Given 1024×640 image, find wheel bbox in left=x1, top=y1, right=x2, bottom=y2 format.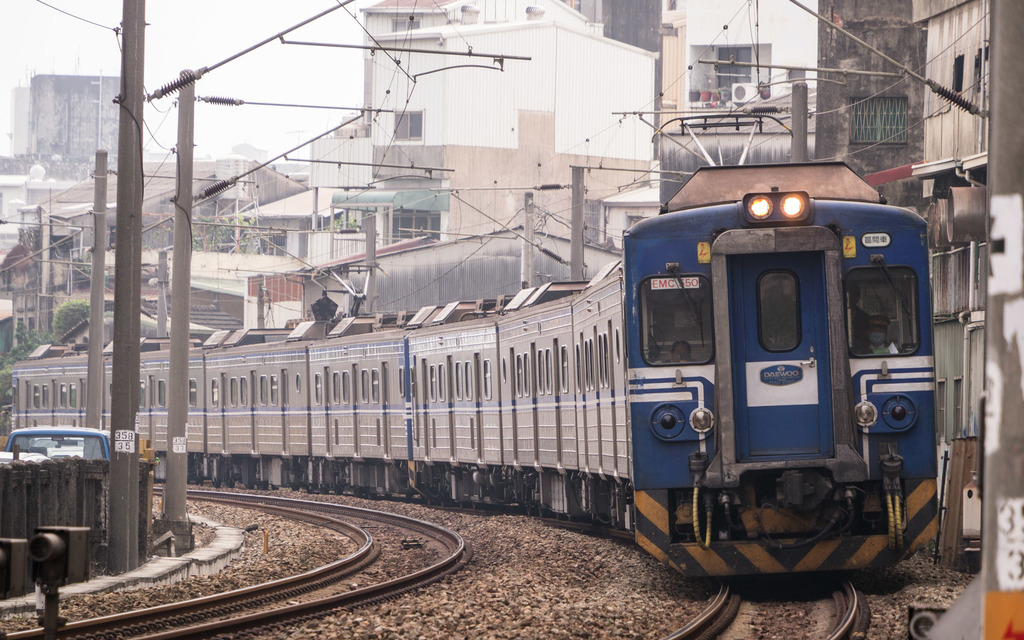
left=440, top=499, right=445, bottom=504.
